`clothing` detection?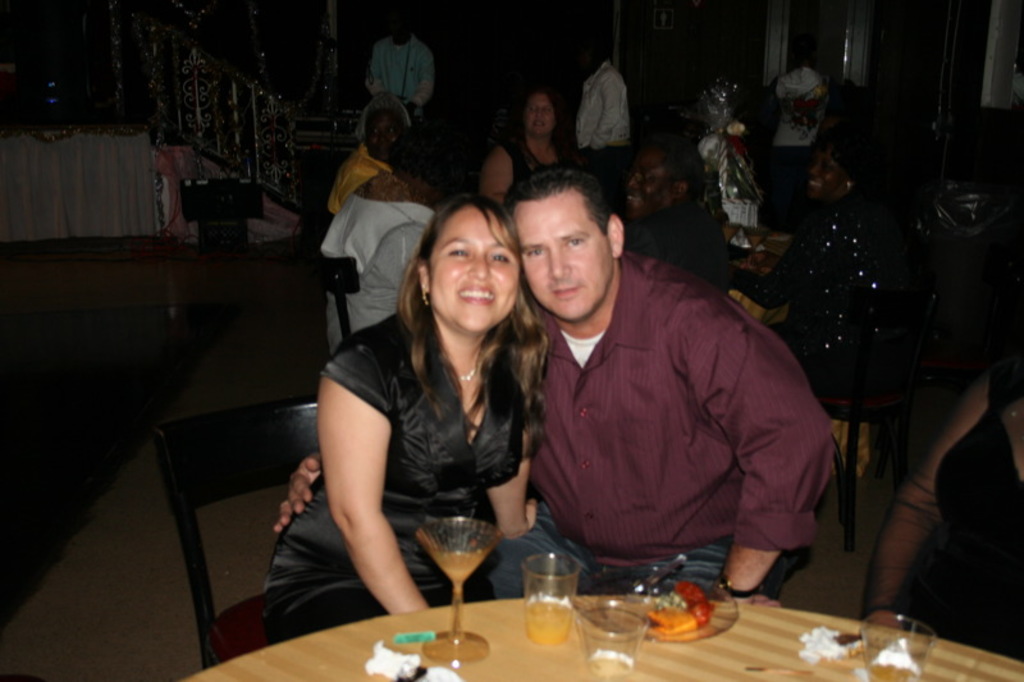
<bbox>899, 352, 1023, 663</bbox>
